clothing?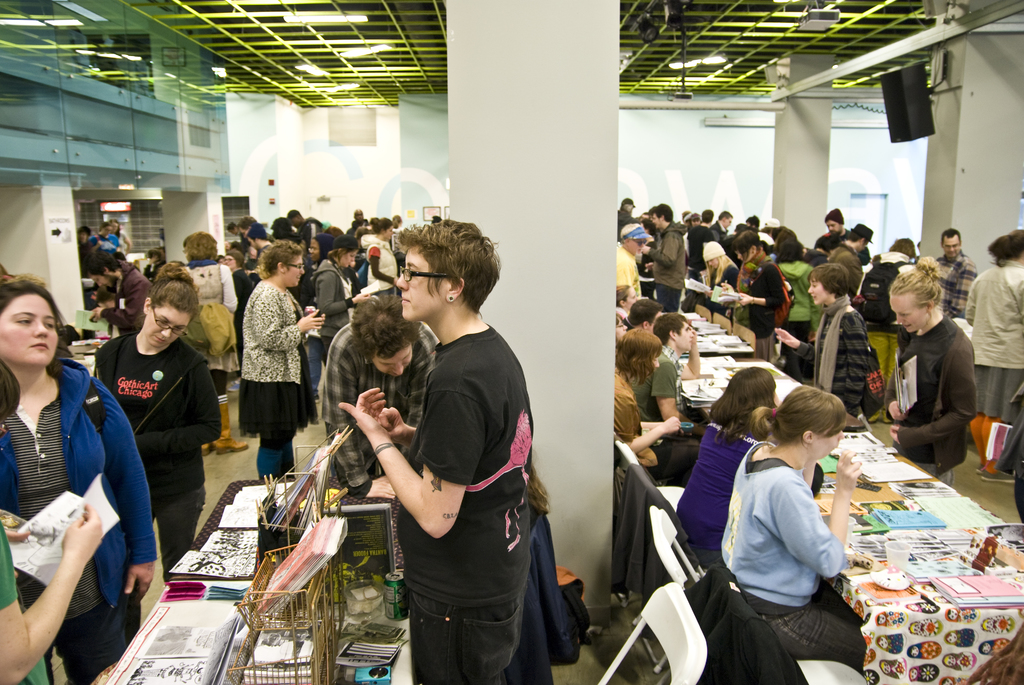
x1=607, y1=304, x2=630, y2=328
